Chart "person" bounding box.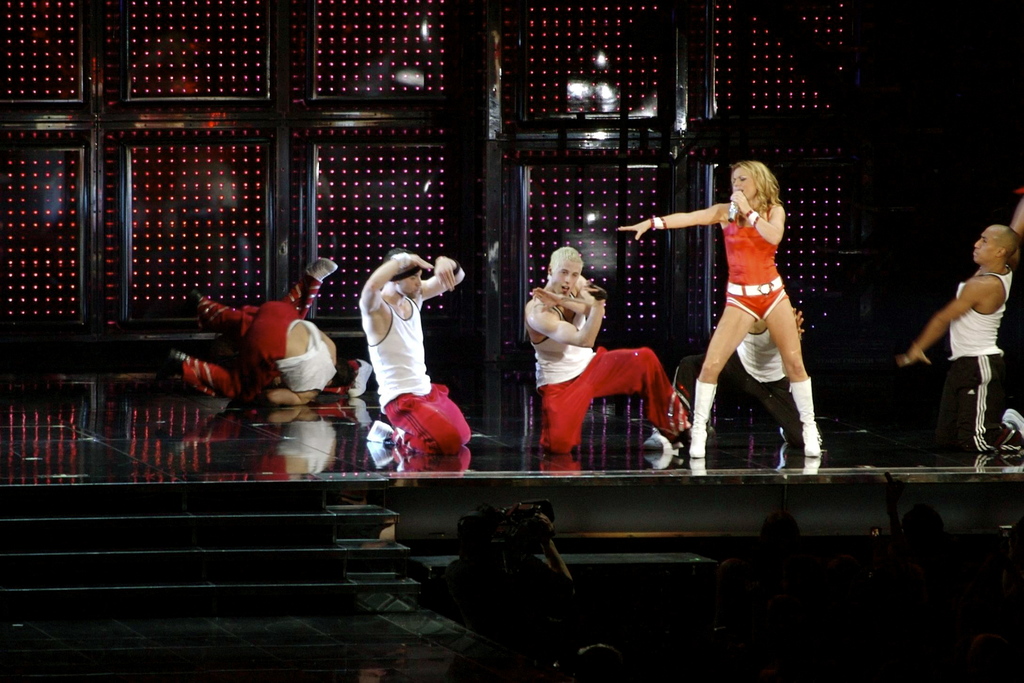
Charted: (x1=161, y1=248, x2=342, y2=408).
